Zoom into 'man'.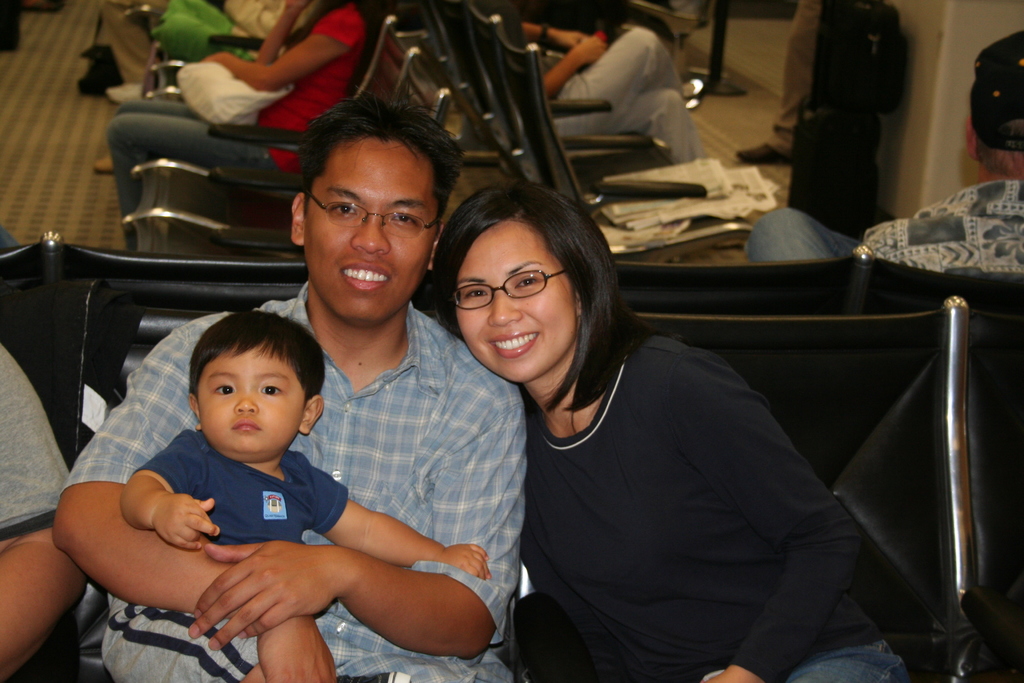
Zoom target: pyautogui.locateOnScreen(0, 338, 80, 682).
